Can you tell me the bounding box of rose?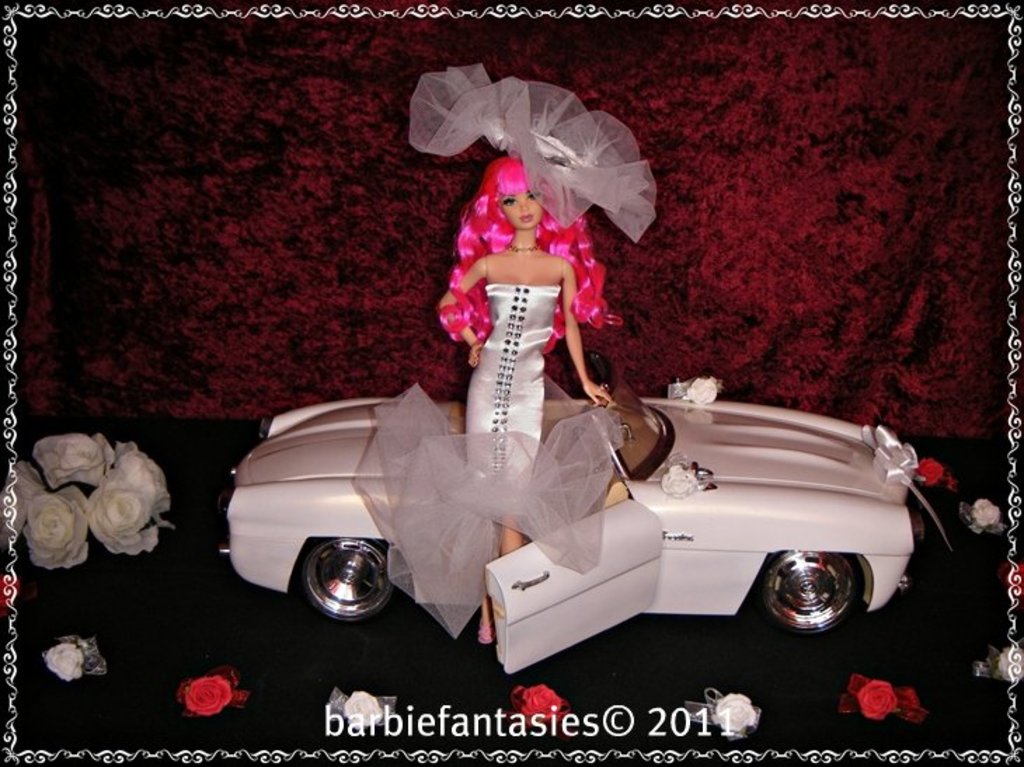
(x1=999, y1=646, x2=1023, y2=679).
